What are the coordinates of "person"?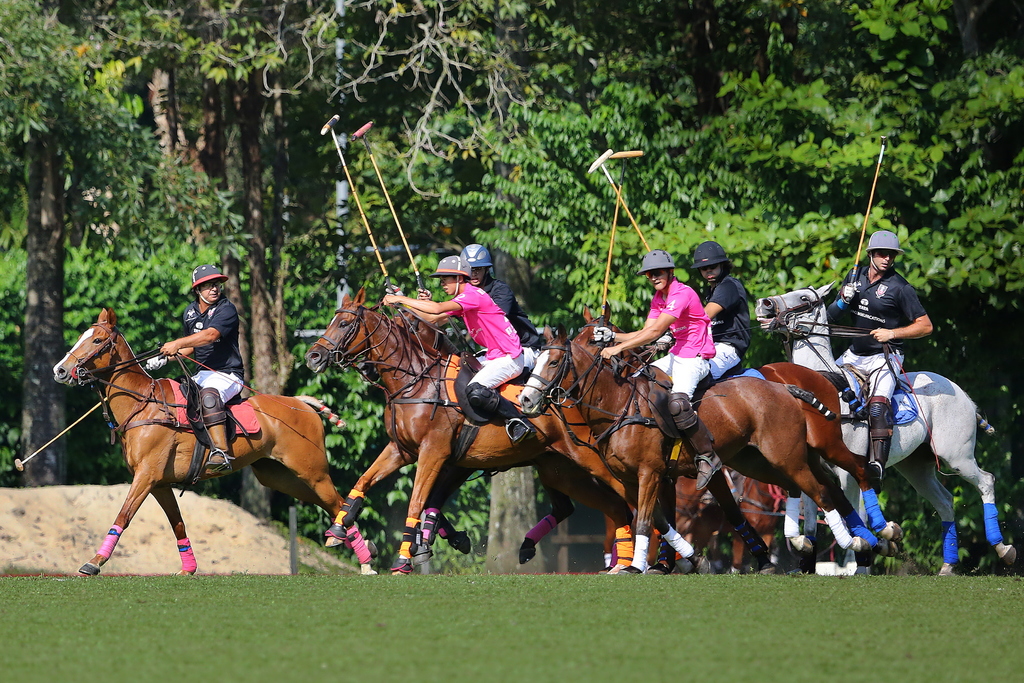
145,264,248,487.
